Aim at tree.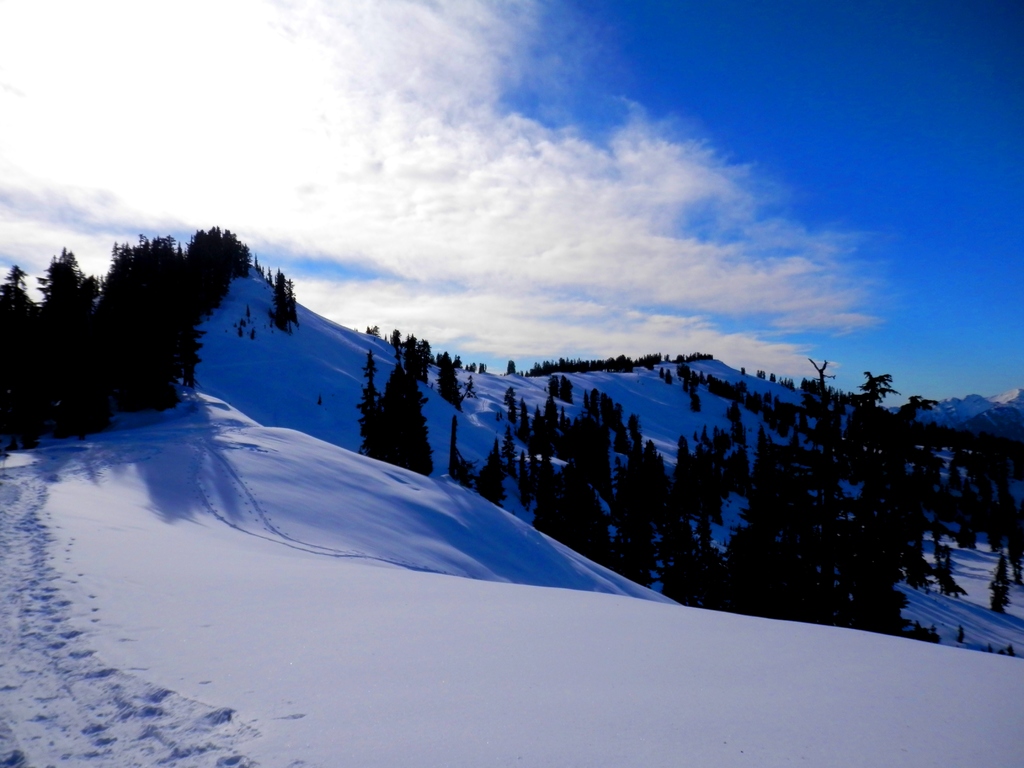
Aimed at 402,328,429,359.
